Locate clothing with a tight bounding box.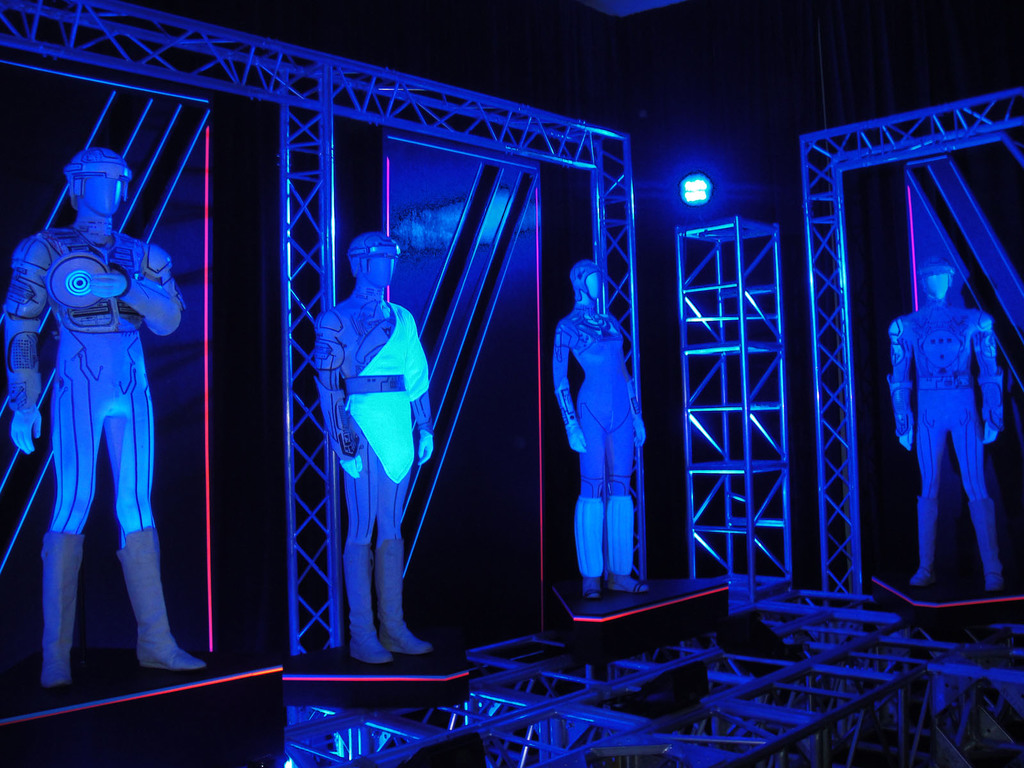
{"x1": 879, "y1": 300, "x2": 1005, "y2": 502}.
